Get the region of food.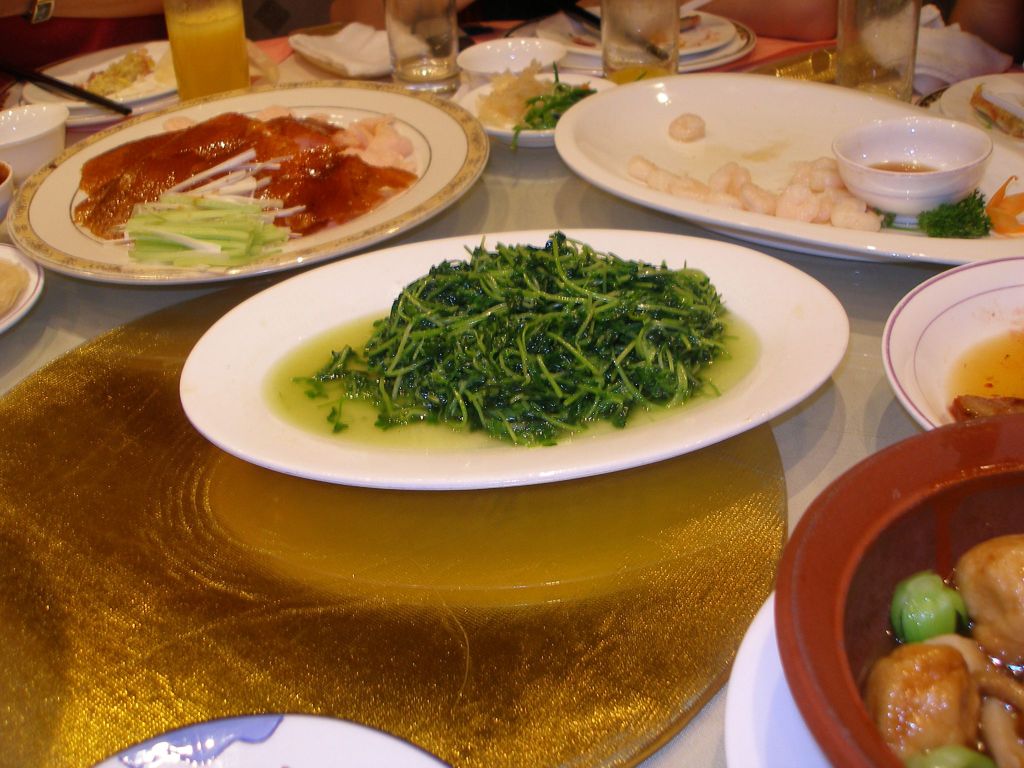
<box>296,225,737,456</box>.
